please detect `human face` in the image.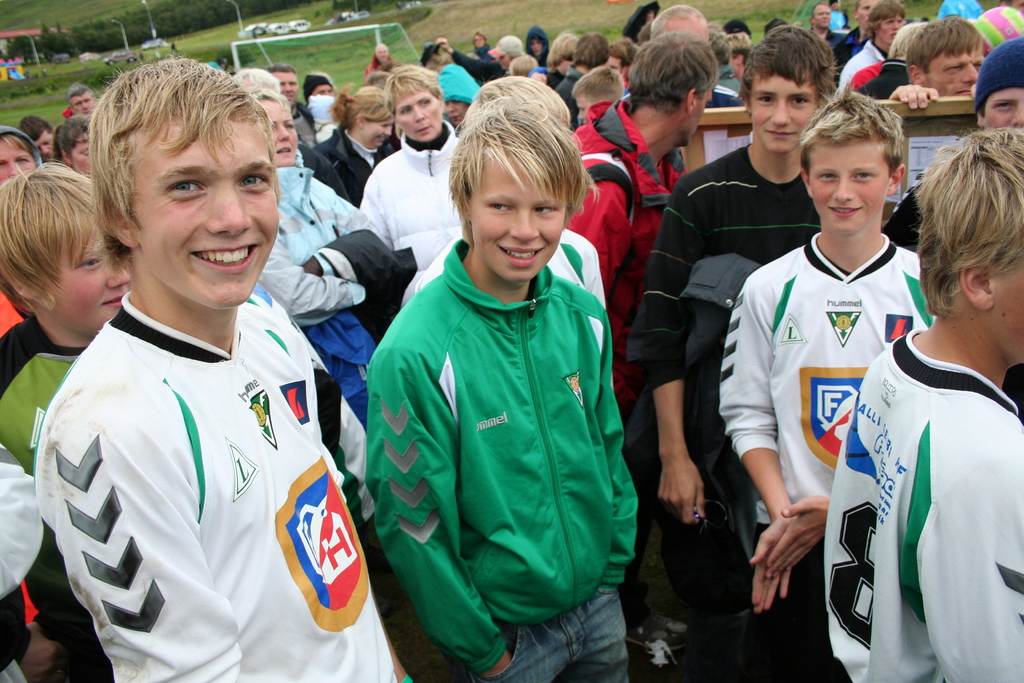
Rect(54, 238, 132, 340).
